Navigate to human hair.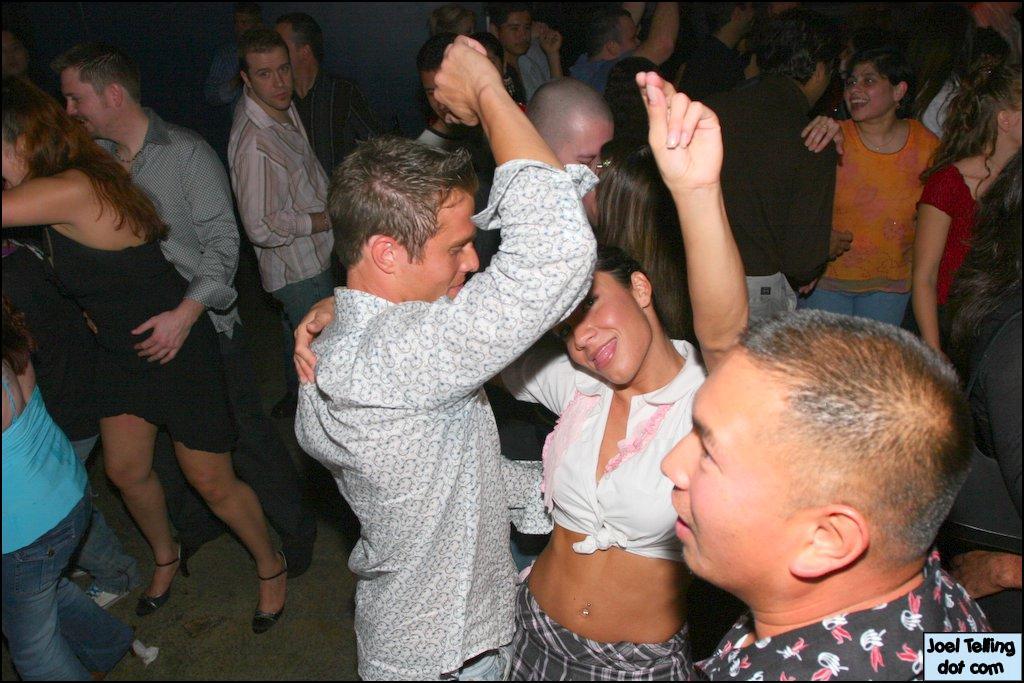
Navigation target: box=[485, 0, 527, 38].
